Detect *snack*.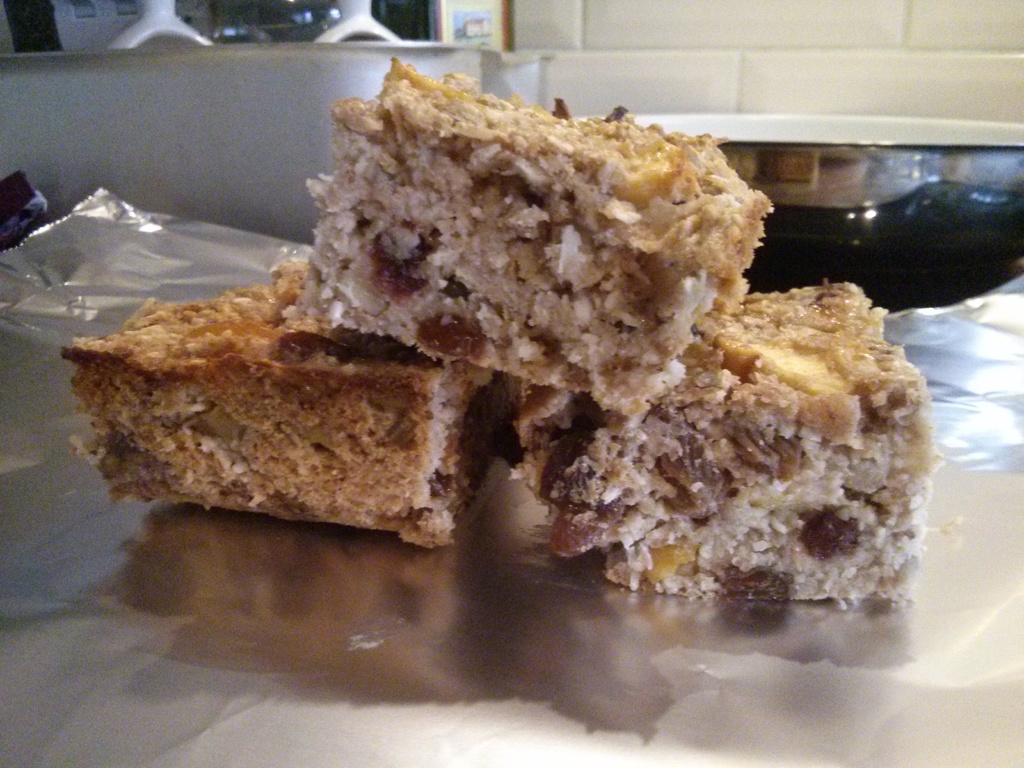
Detected at detection(65, 266, 513, 547).
